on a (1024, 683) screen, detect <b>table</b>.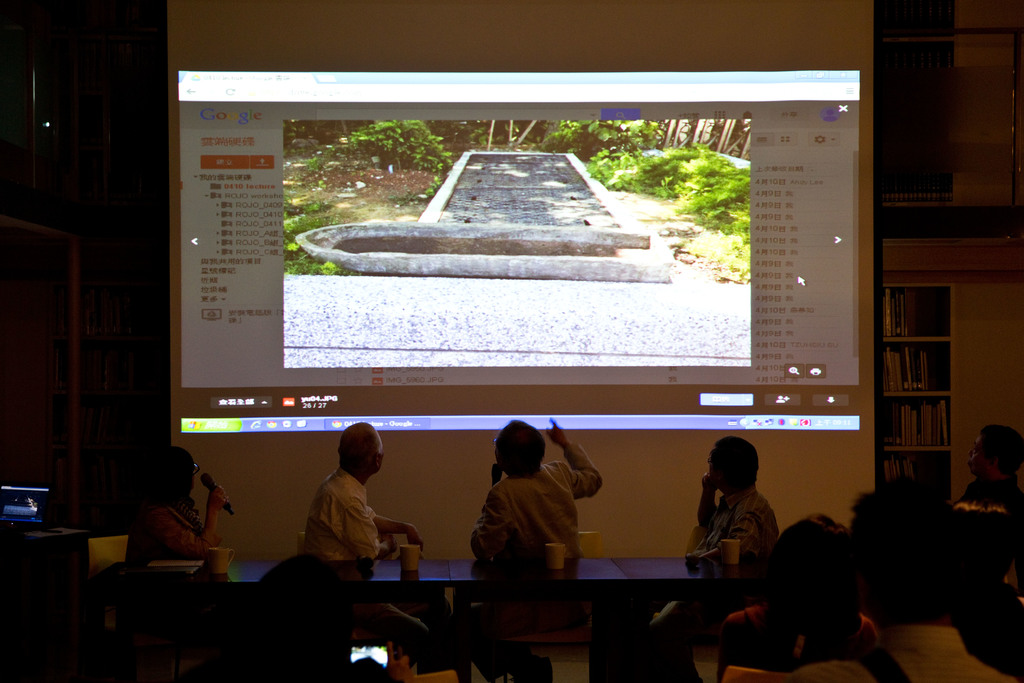
Rect(97, 548, 763, 682).
